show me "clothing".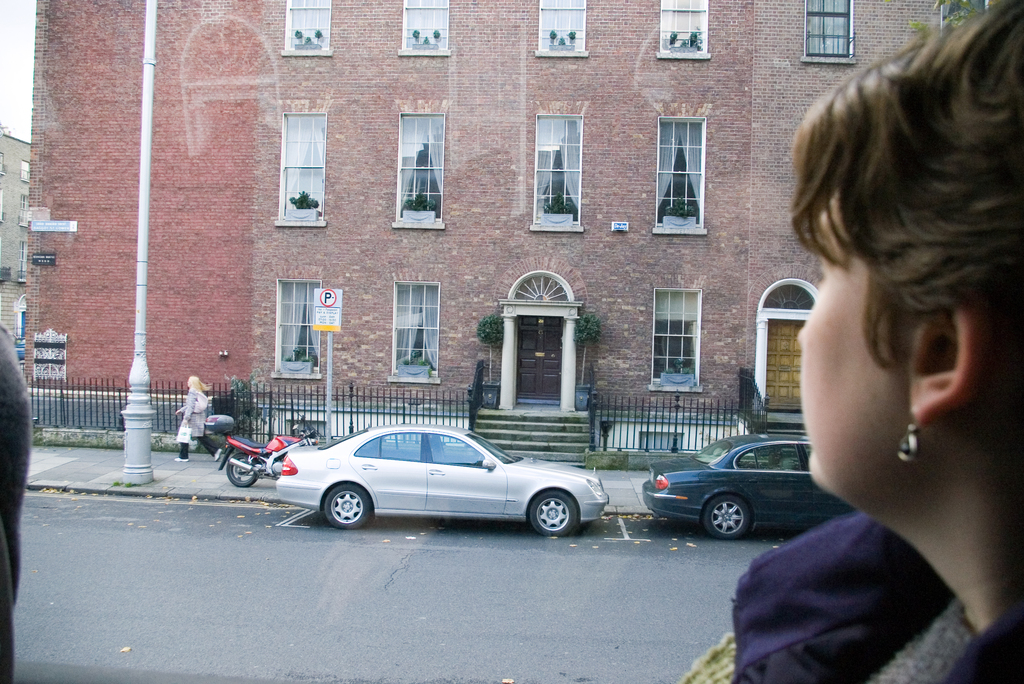
"clothing" is here: (x1=177, y1=387, x2=216, y2=459).
